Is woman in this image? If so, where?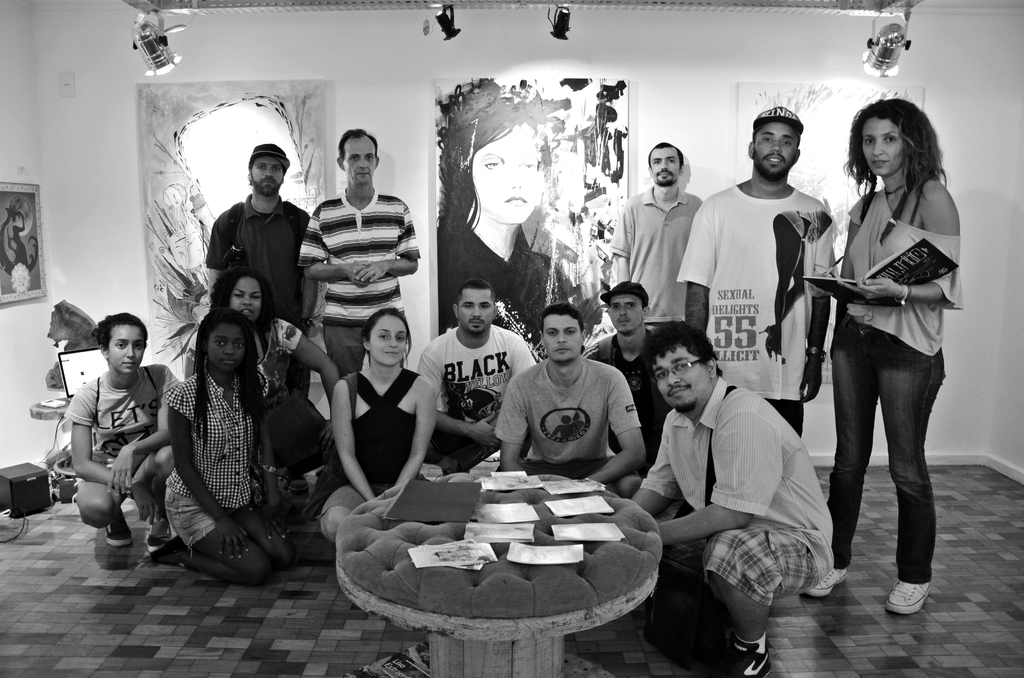
Yes, at <box>68,307,182,547</box>.
